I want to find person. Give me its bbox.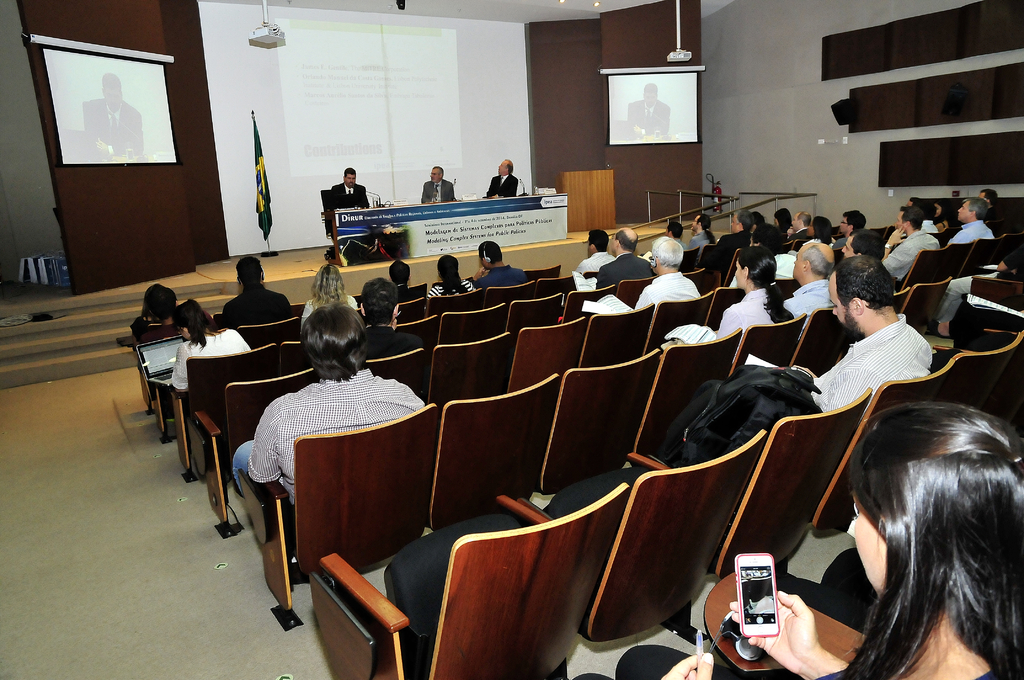
l=473, t=235, r=528, b=301.
